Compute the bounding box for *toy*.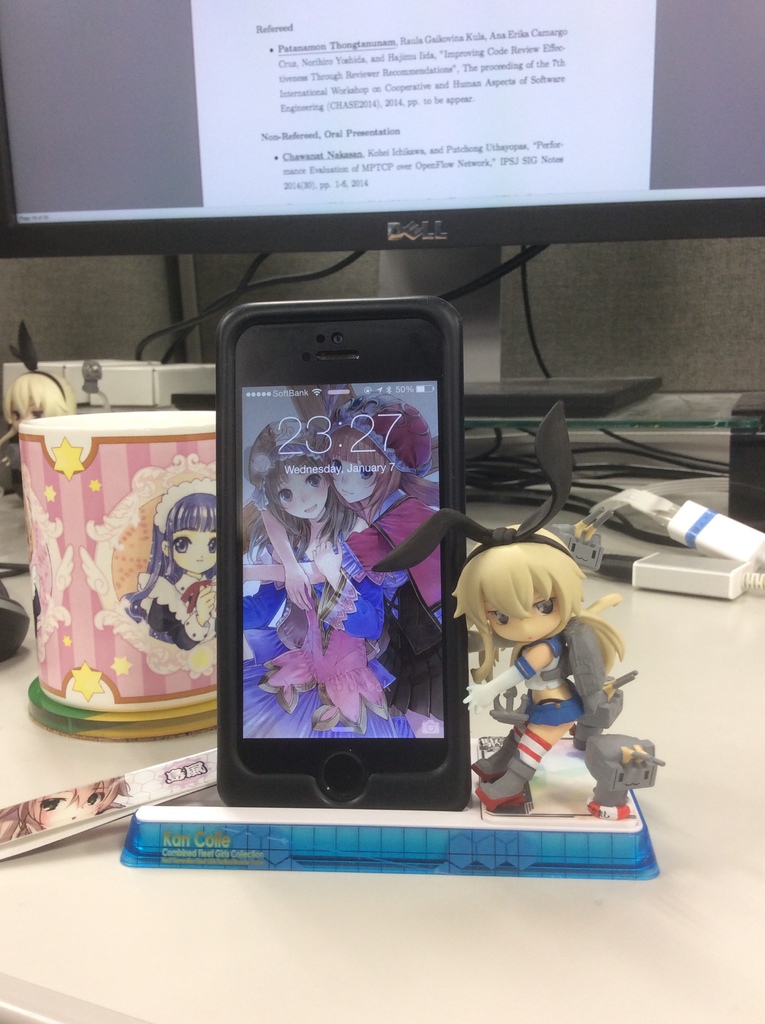
0, 323, 69, 443.
